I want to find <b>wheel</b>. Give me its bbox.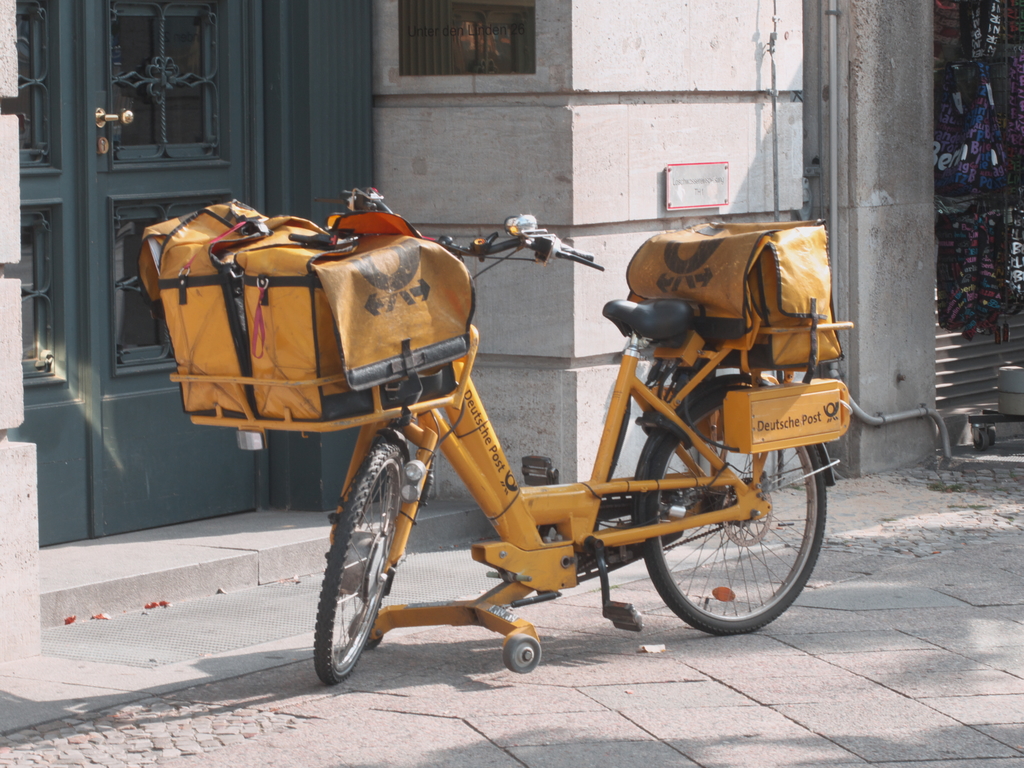
[973, 428, 989, 450].
